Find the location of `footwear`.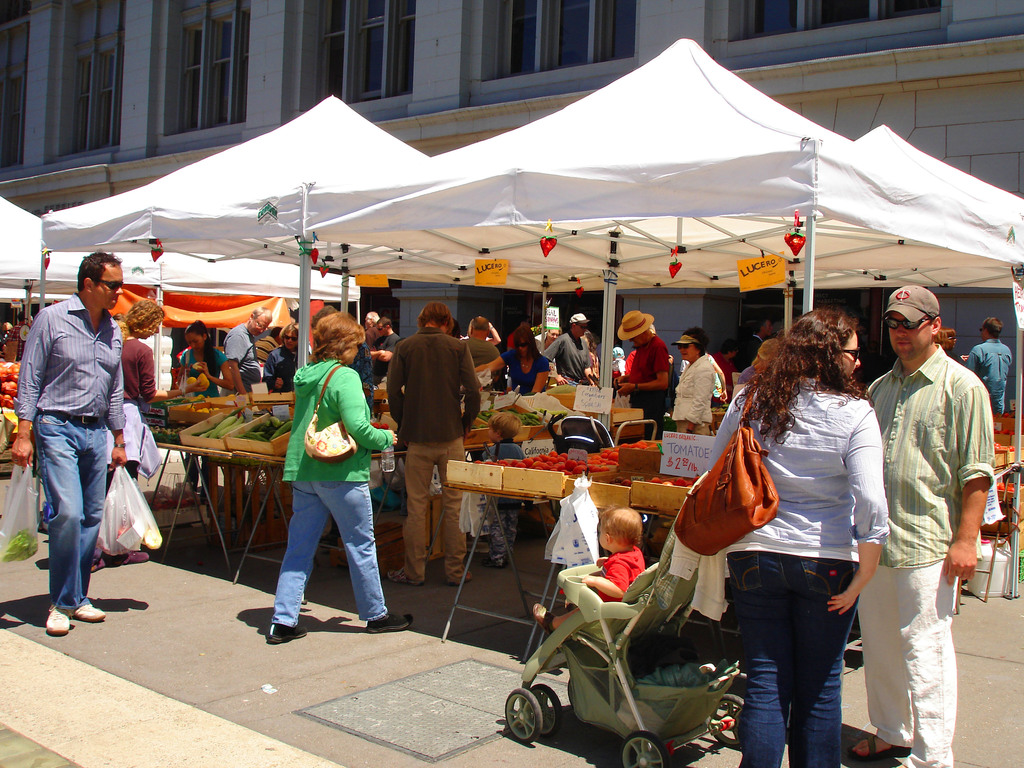
Location: Rect(847, 735, 910, 757).
